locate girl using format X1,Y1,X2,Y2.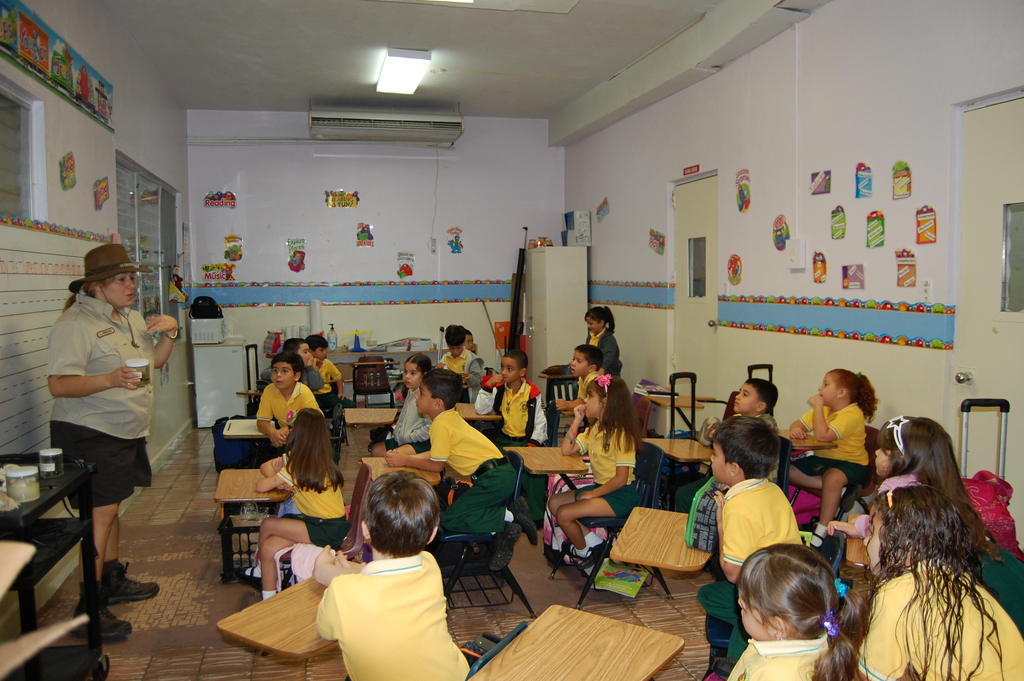
854,488,1023,680.
